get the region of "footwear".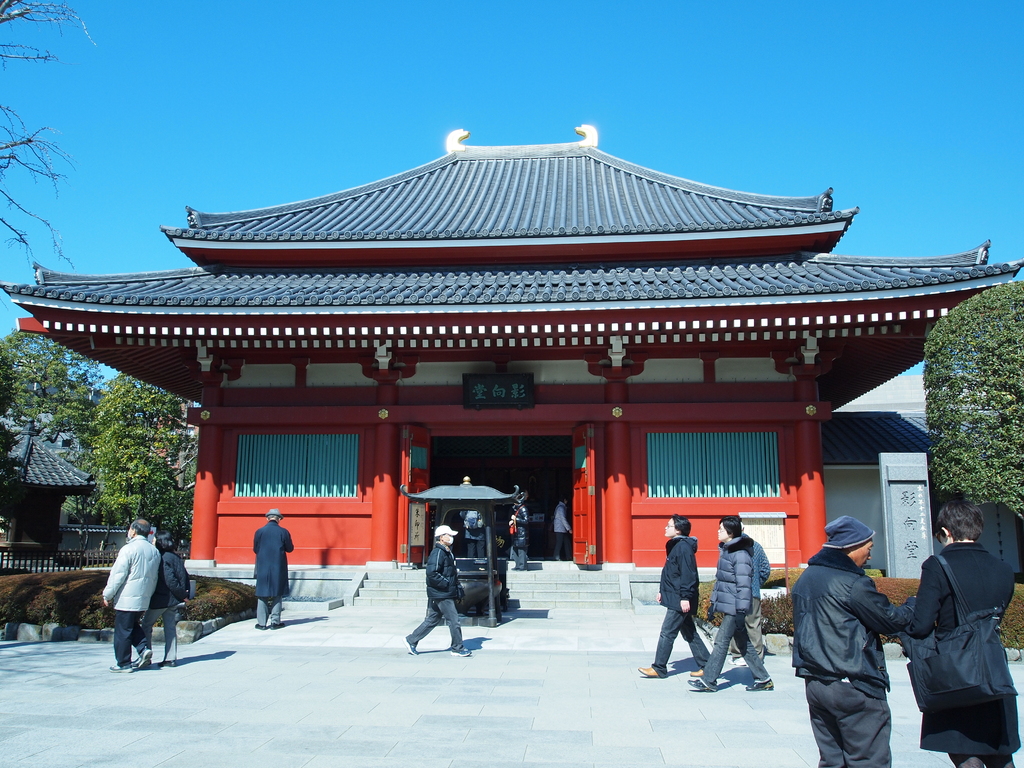
(left=449, top=641, right=471, bottom=658).
